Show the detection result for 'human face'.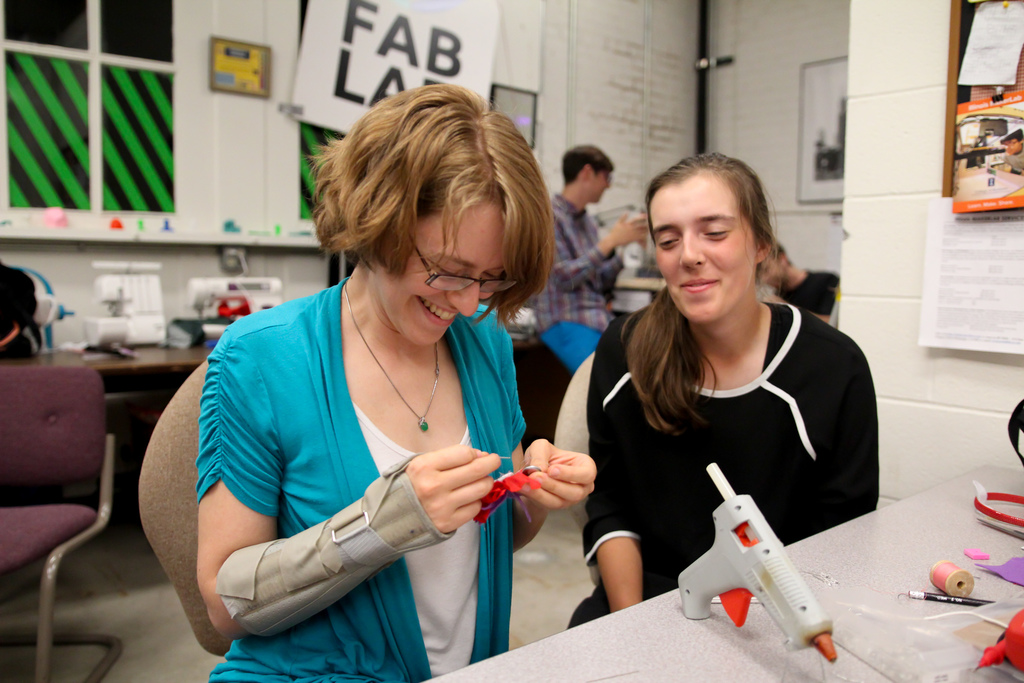
(646, 188, 758, 323).
